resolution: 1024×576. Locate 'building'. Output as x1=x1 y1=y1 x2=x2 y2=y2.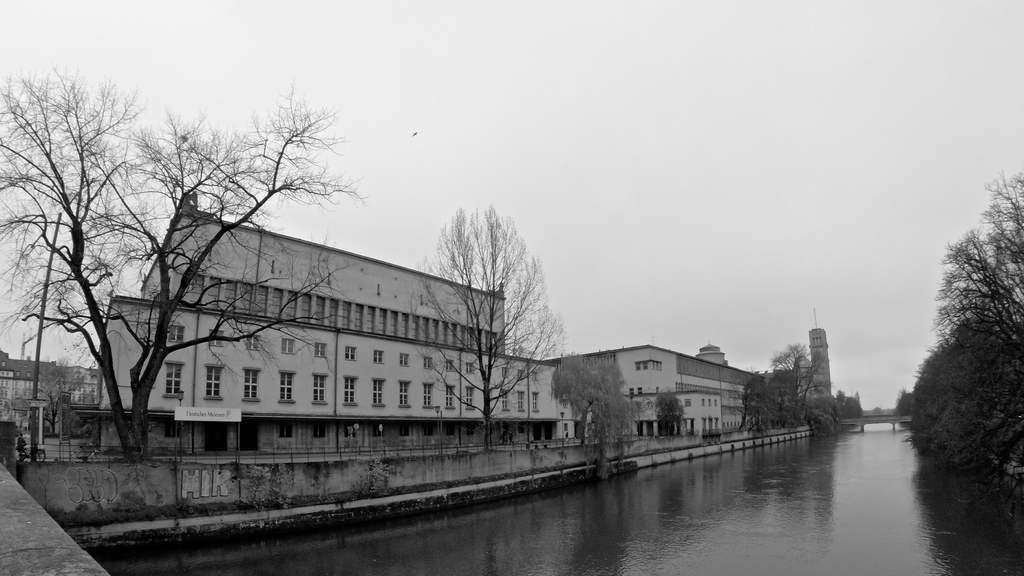
x1=600 y1=347 x2=763 y2=436.
